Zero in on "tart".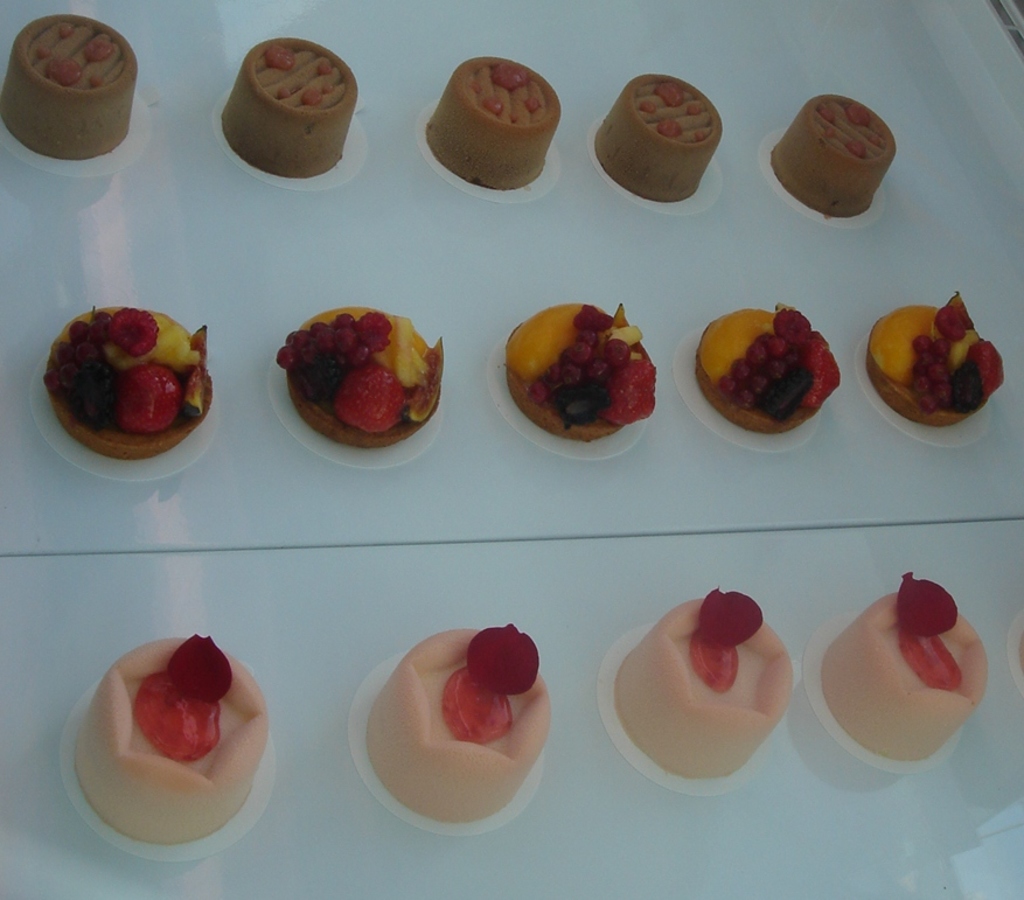
Zeroed in: 48/305/209/462.
